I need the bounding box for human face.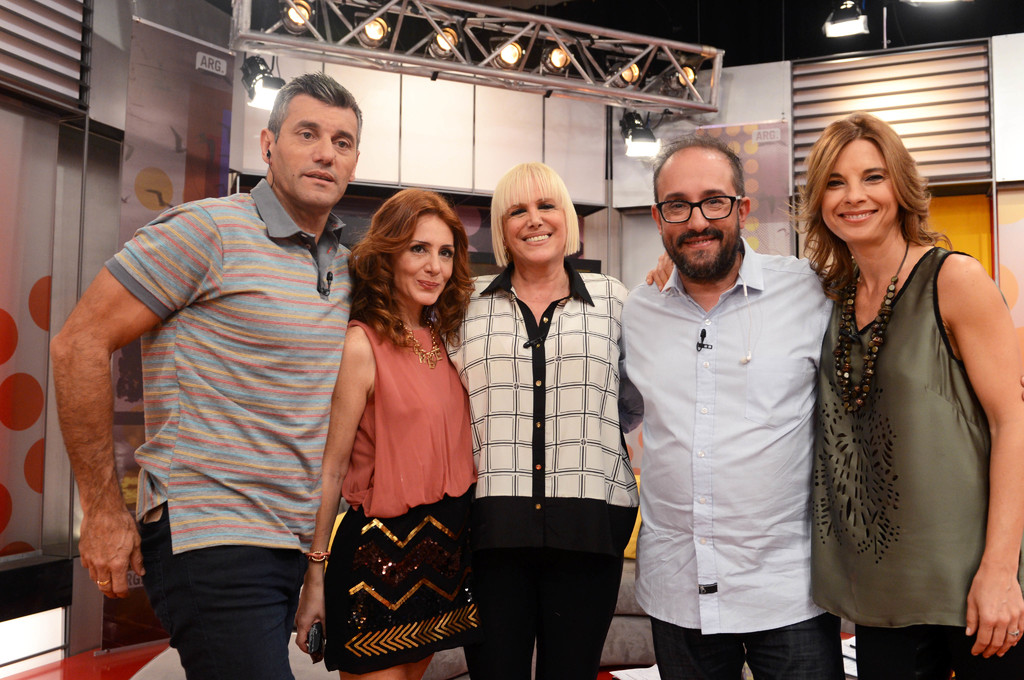
Here it is: locate(388, 206, 456, 306).
